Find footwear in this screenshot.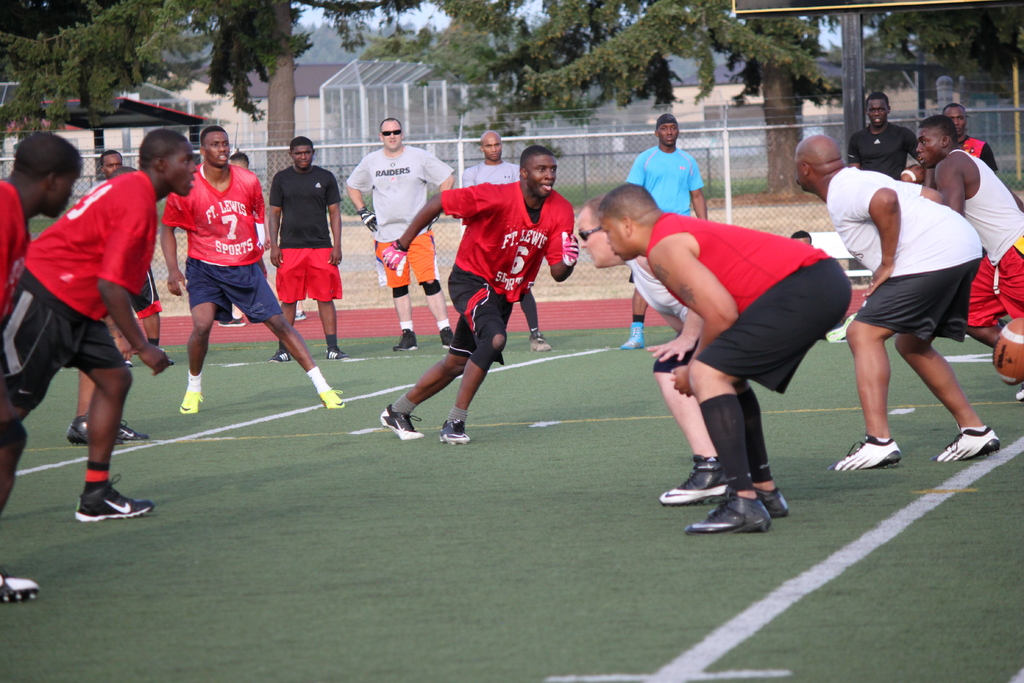
The bounding box for footwear is (left=390, top=331, right=415, bottom=354).
